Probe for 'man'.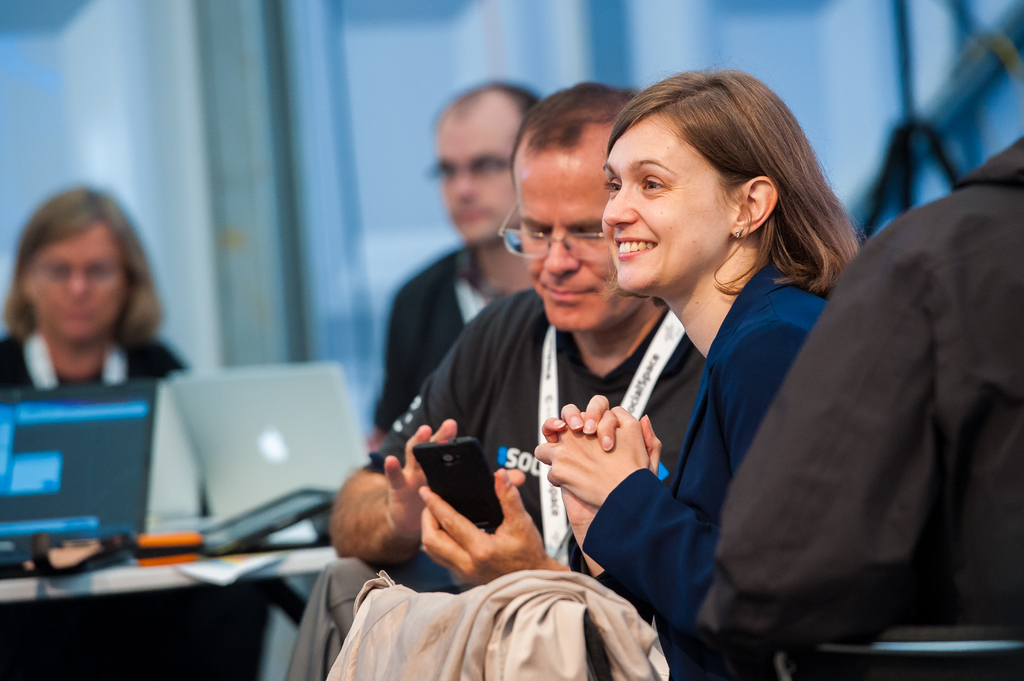
Probe result: 330 77 668 595.
